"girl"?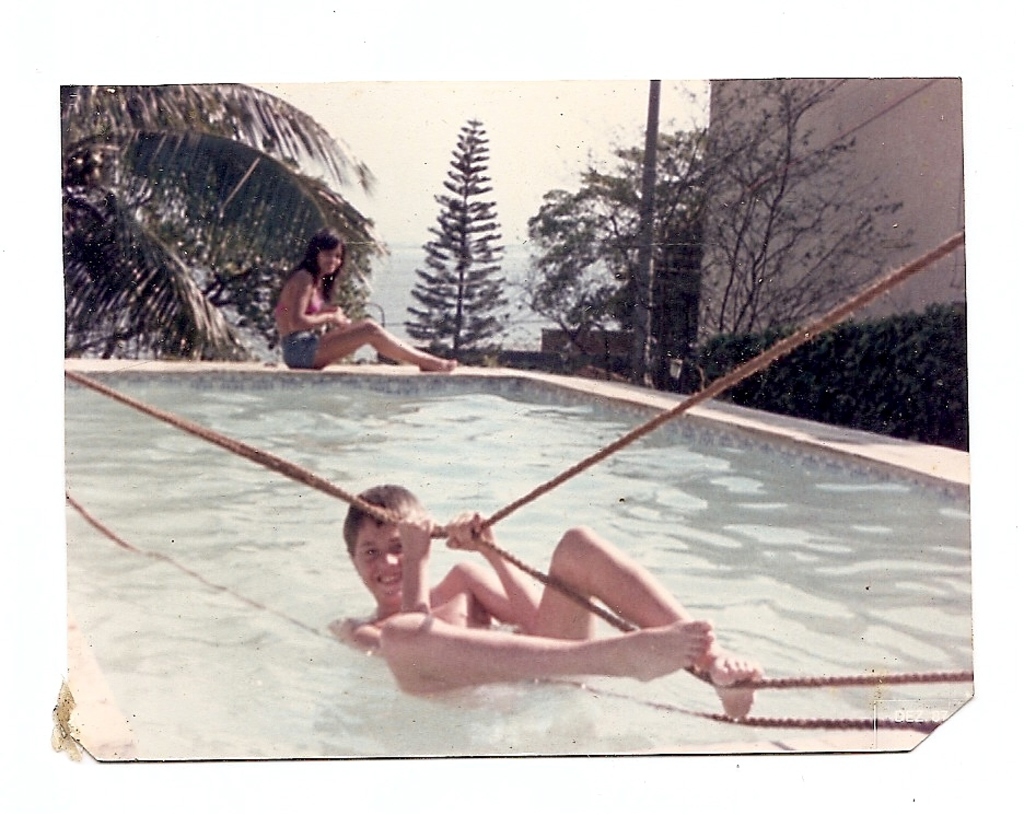
select_region(256, 220, 455, 391)
